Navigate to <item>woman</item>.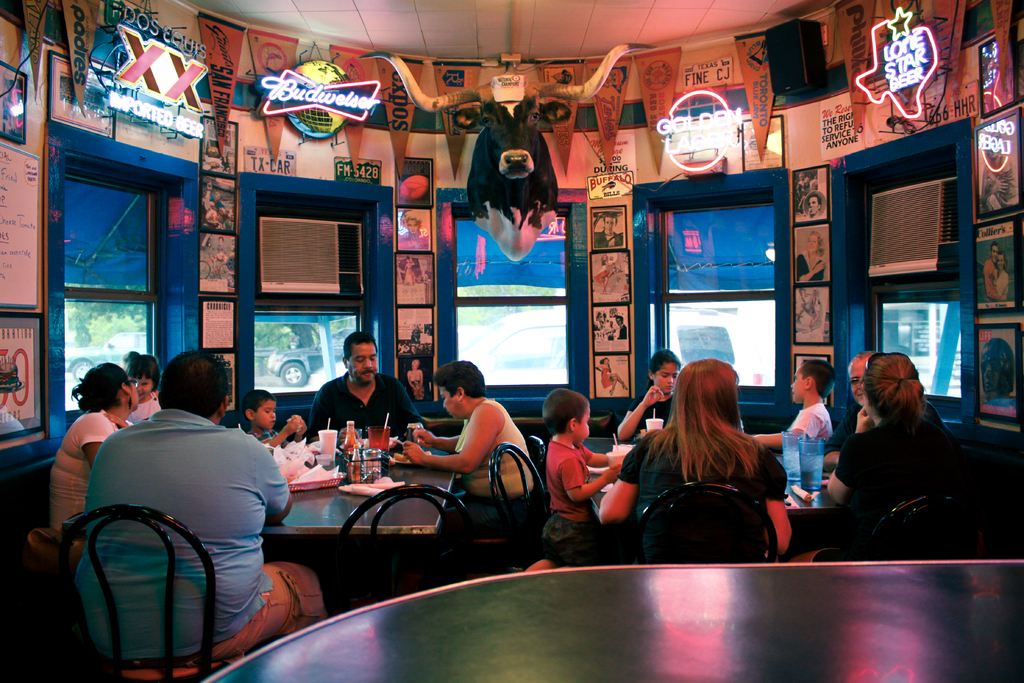
Navigation target: rect(391, 367, 554, 516).
